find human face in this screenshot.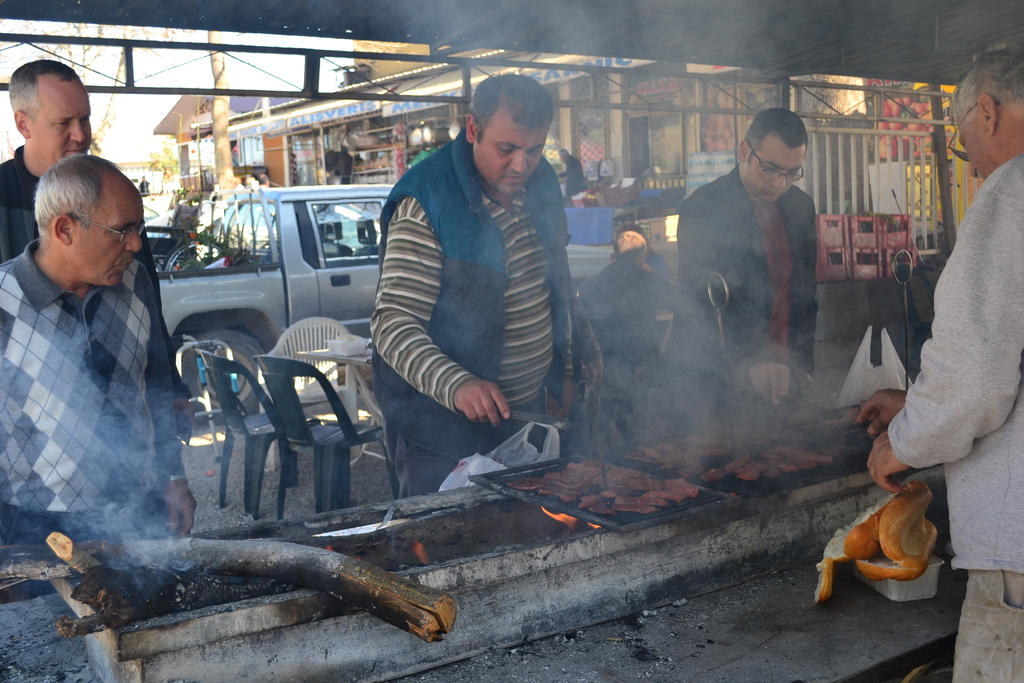
The bounding box for human face is (72, 181, 144, 285).
